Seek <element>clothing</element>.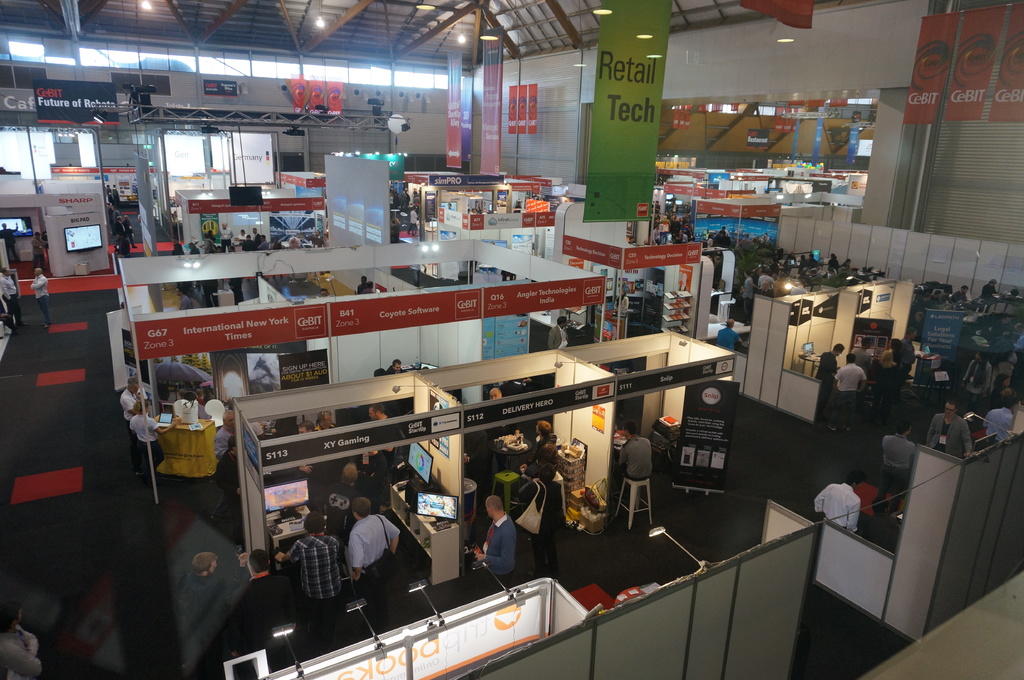
362,287,378,294.
